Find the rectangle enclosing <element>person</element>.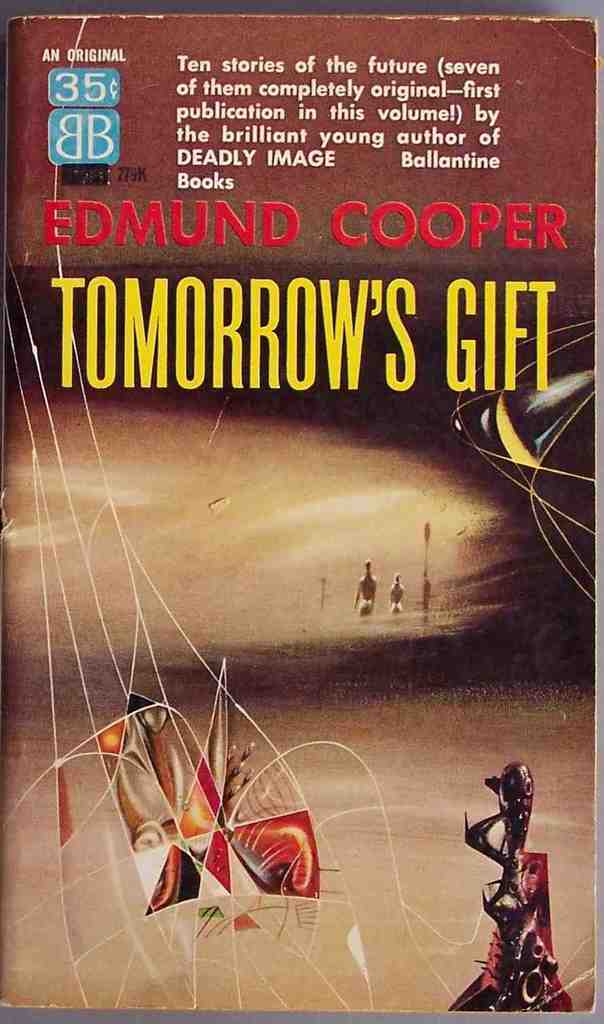
(442, 763, 573, 1008).
